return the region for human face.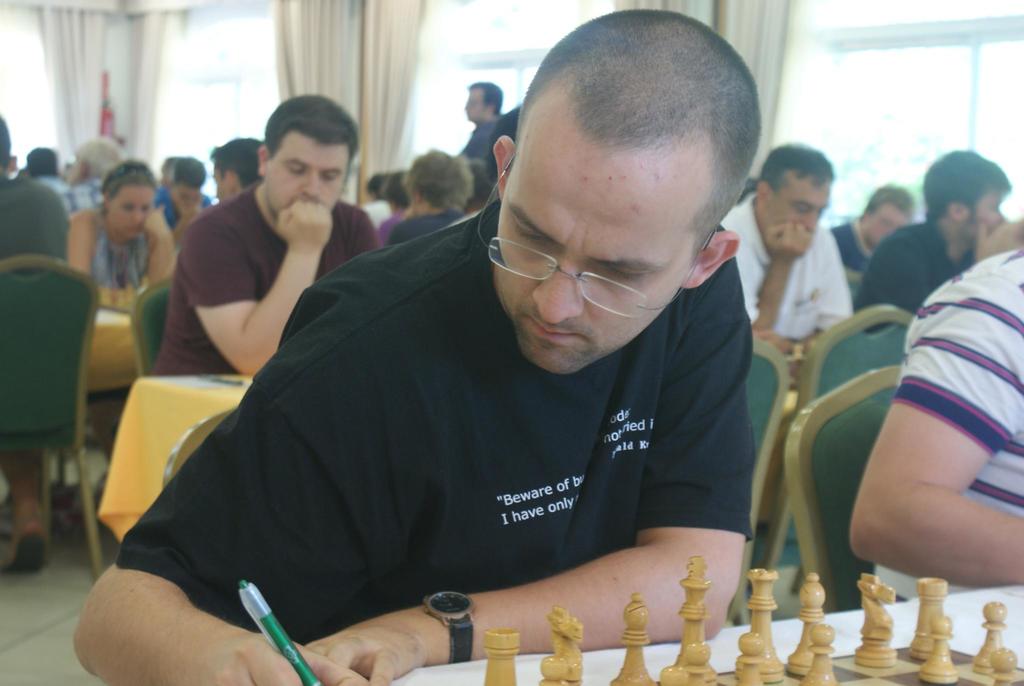
<region>215, 155, 235, 206</region>.
